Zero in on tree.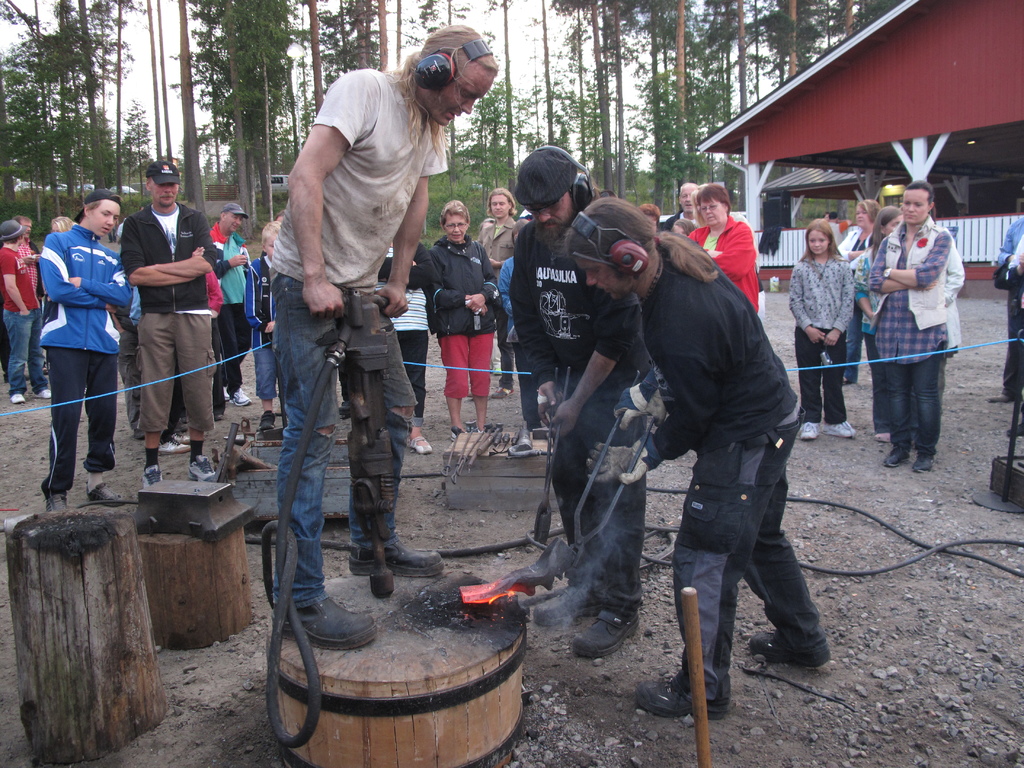
Zeroed in: bbox=(650, 3, 730, 193).
